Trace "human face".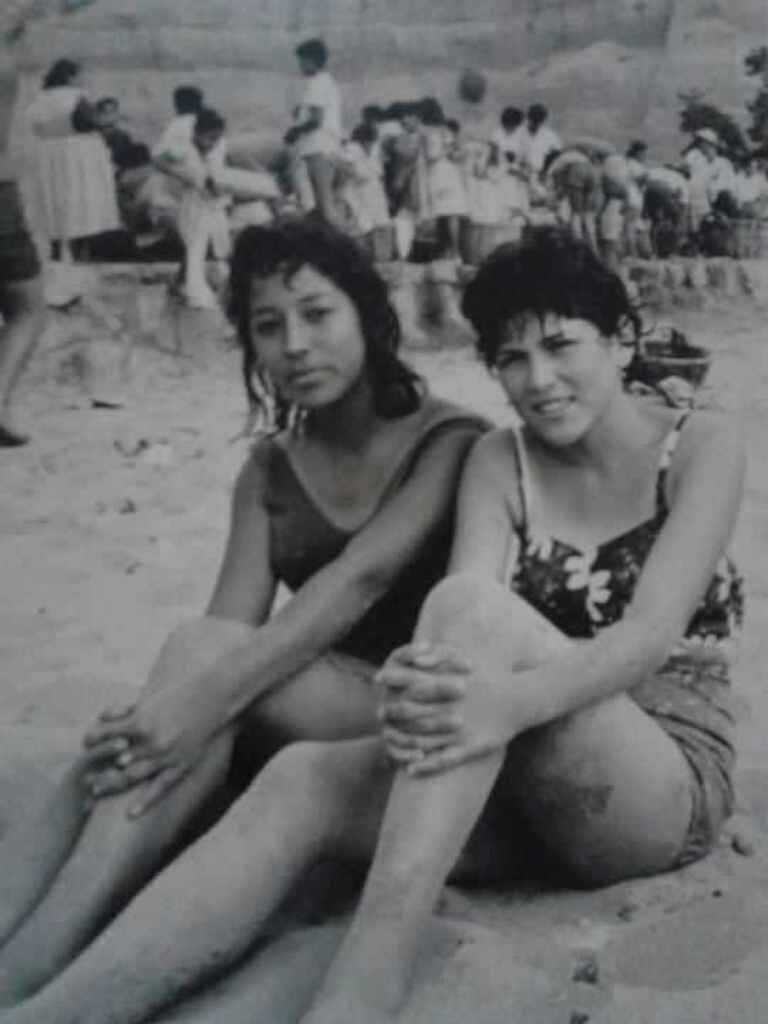
Traced to [481, 304, 616, 454].
